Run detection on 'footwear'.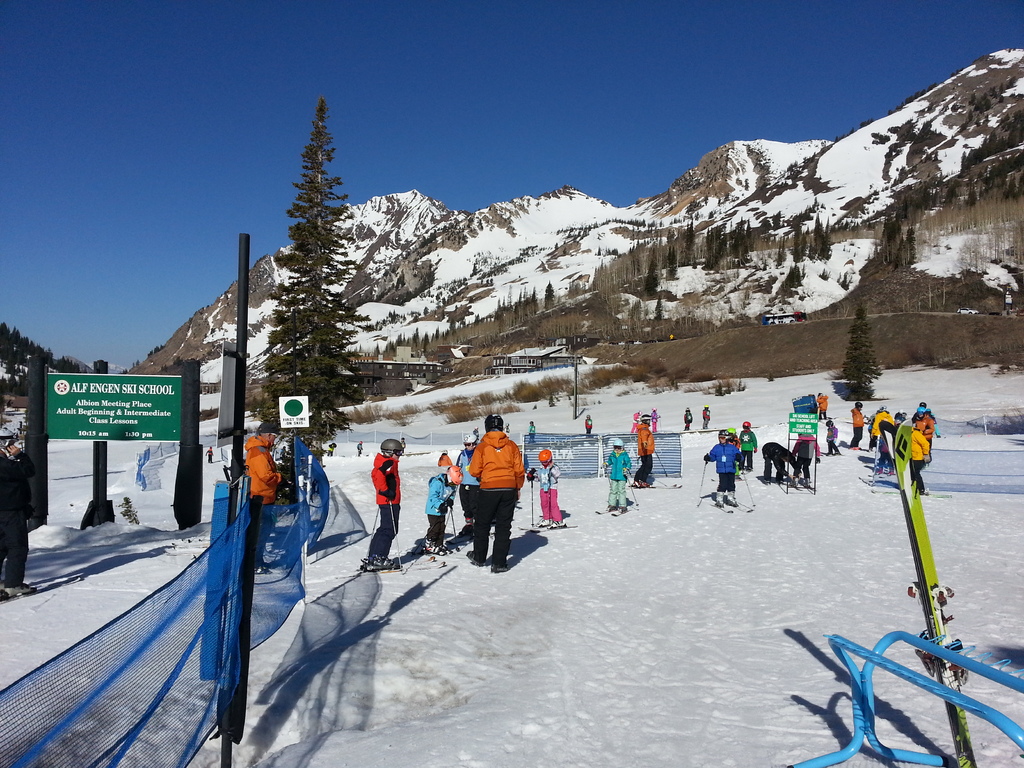
Result: left=628, top=481, right=637, bottom=488.
